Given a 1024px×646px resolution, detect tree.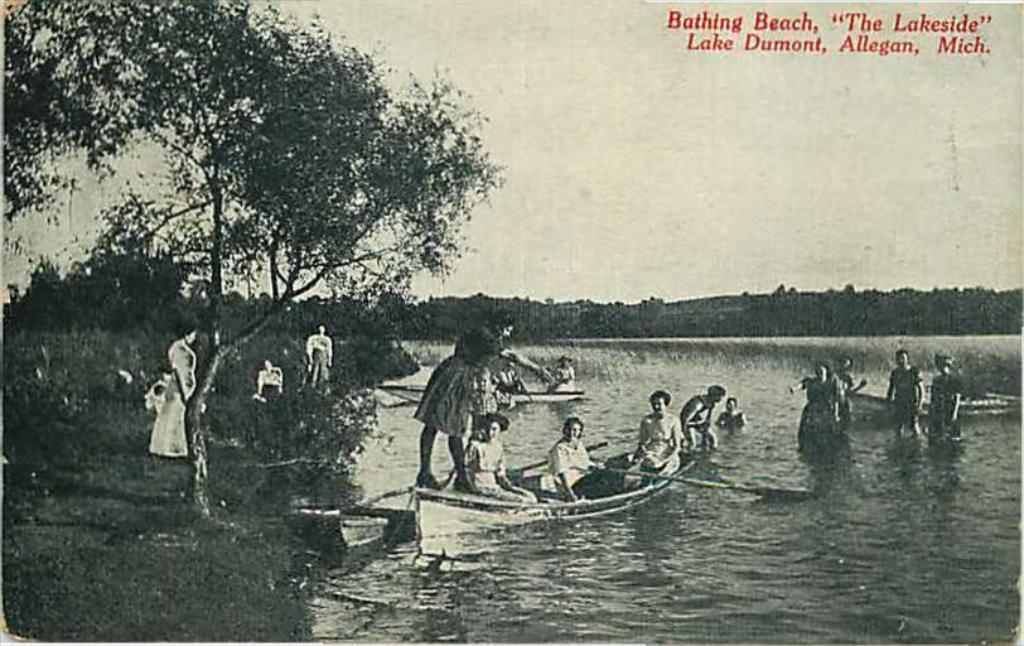
<region>0, 0, 503, 507</region>.
